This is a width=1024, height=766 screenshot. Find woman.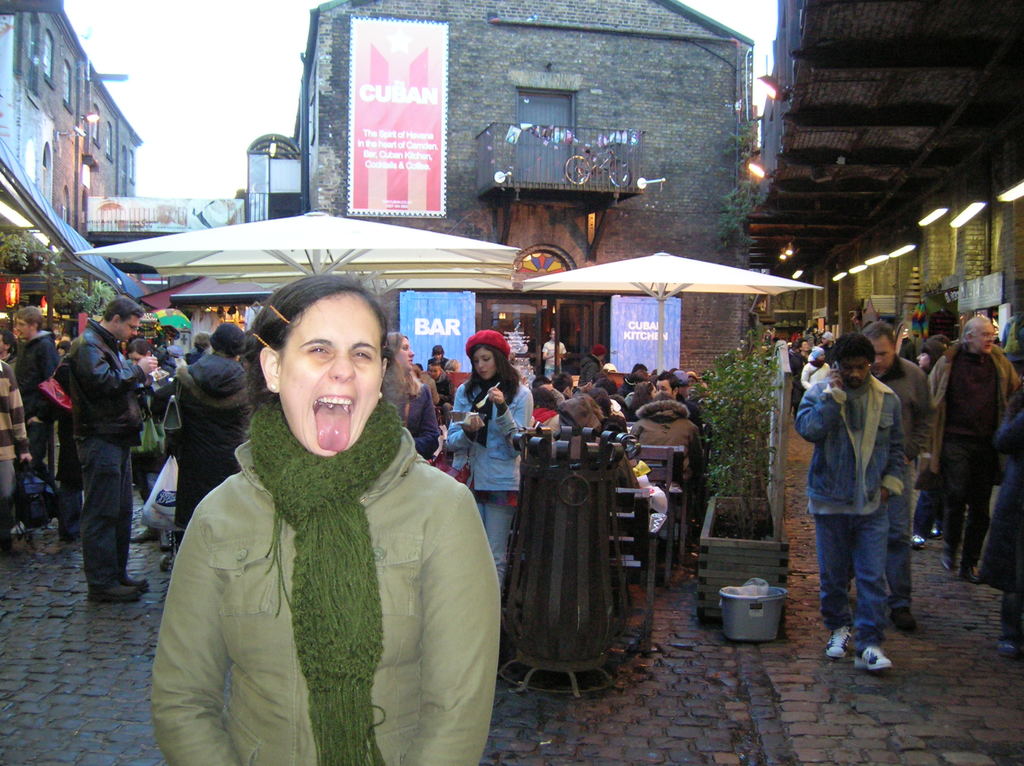
Bounding box: detection(147, 278, 501, 765).
